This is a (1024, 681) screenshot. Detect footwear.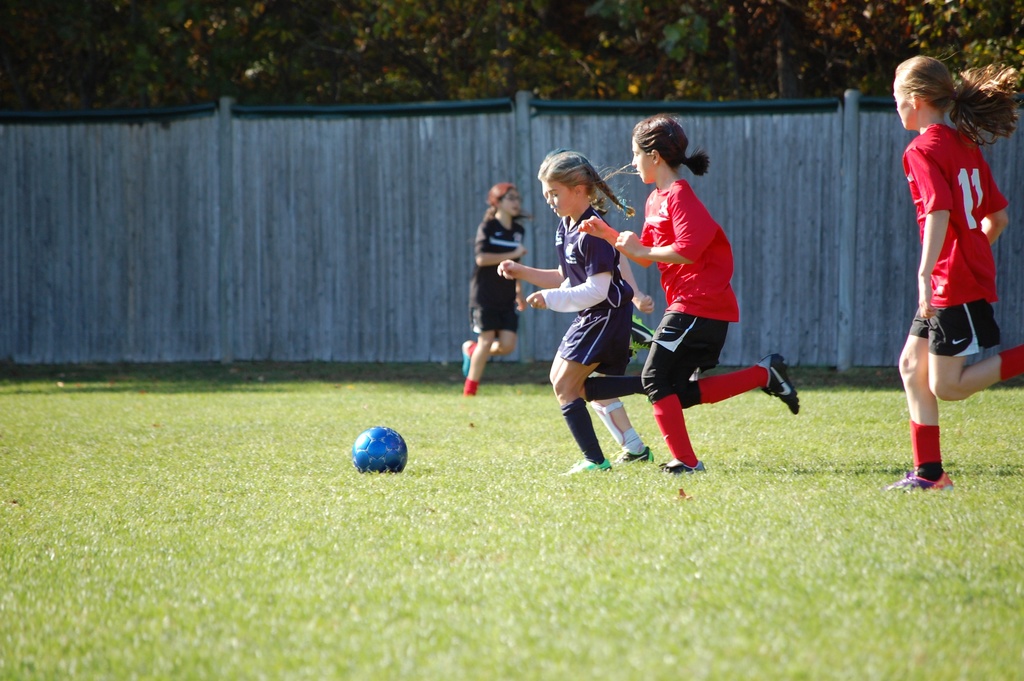
887/475/956/495.
